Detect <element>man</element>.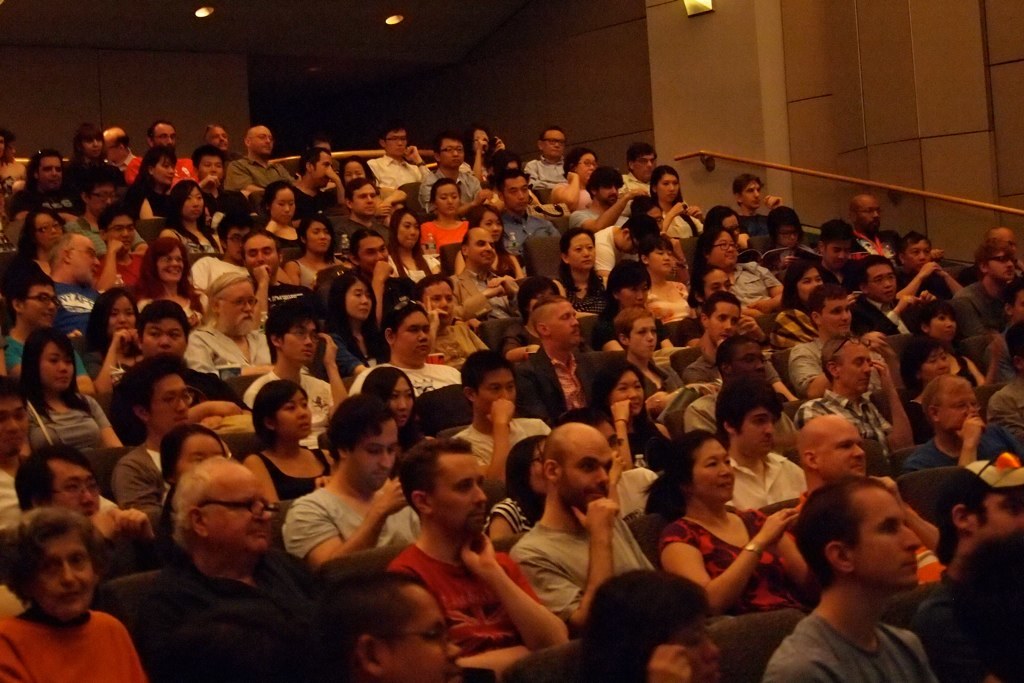
Detected at {"x1": 112, "y1": 307, "x2": 245, "y2": 437}.
